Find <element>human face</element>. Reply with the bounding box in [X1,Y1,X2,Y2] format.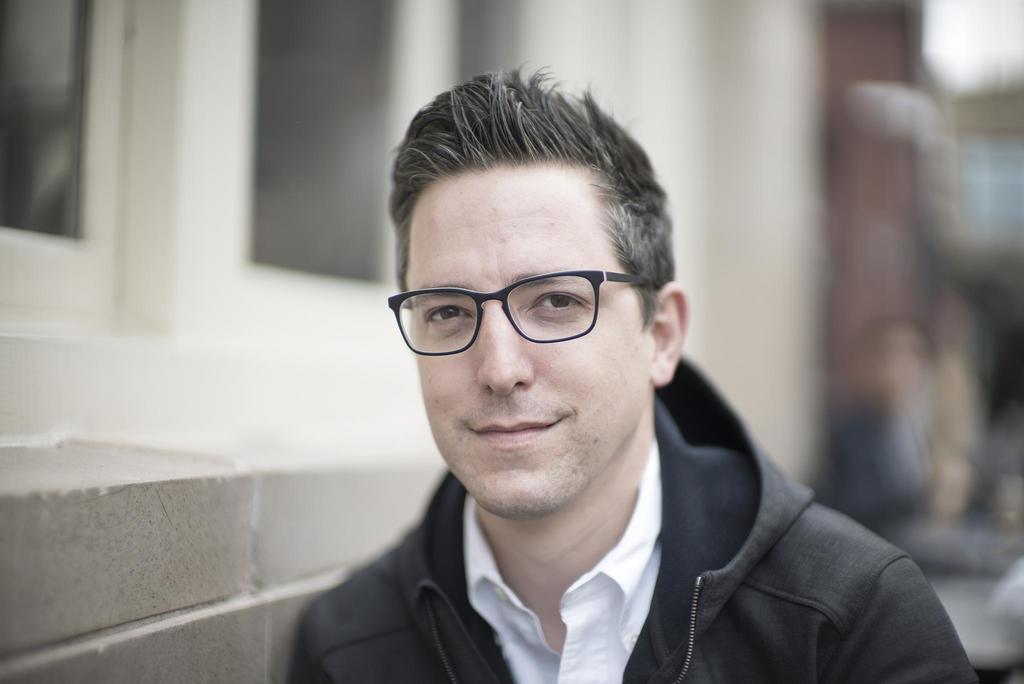
[407,161,643,510].
